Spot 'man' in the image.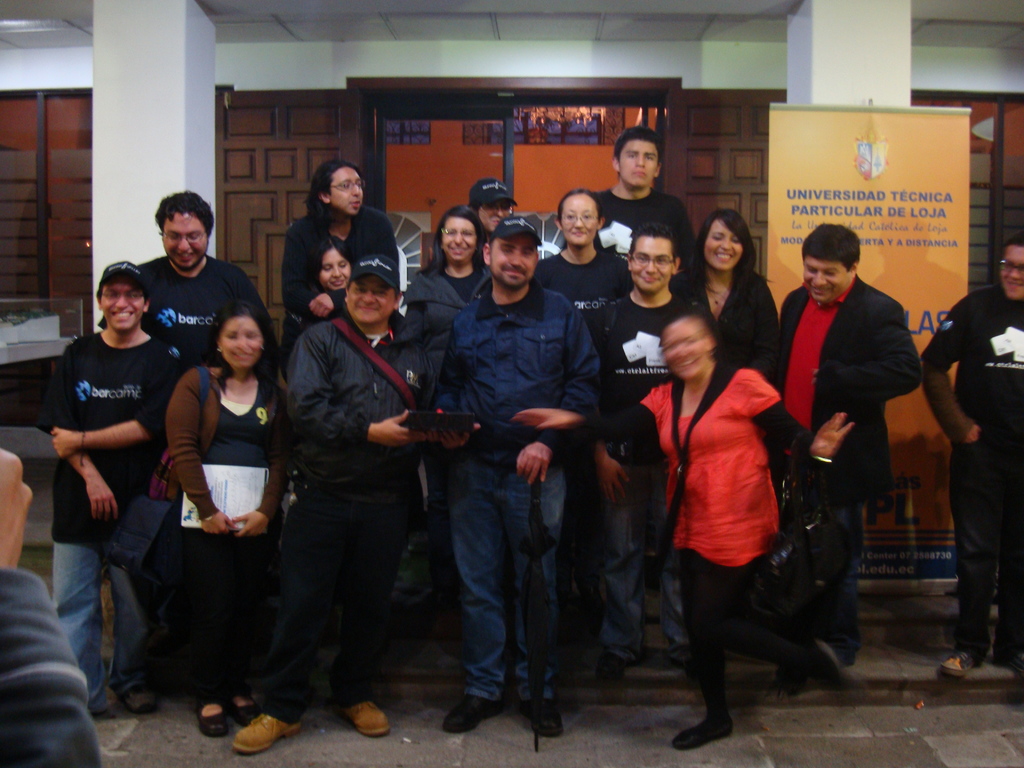
'man' found at [left=598, top=128, right=705, bottom=299].
